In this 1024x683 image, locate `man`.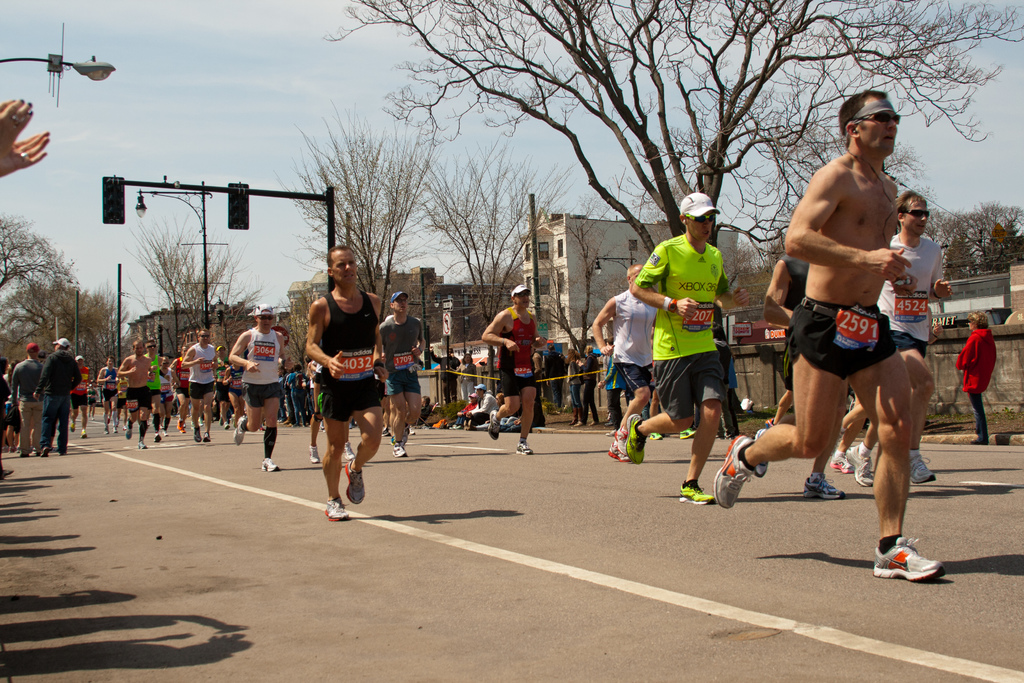
Bounding box: 10/342/45/457.
